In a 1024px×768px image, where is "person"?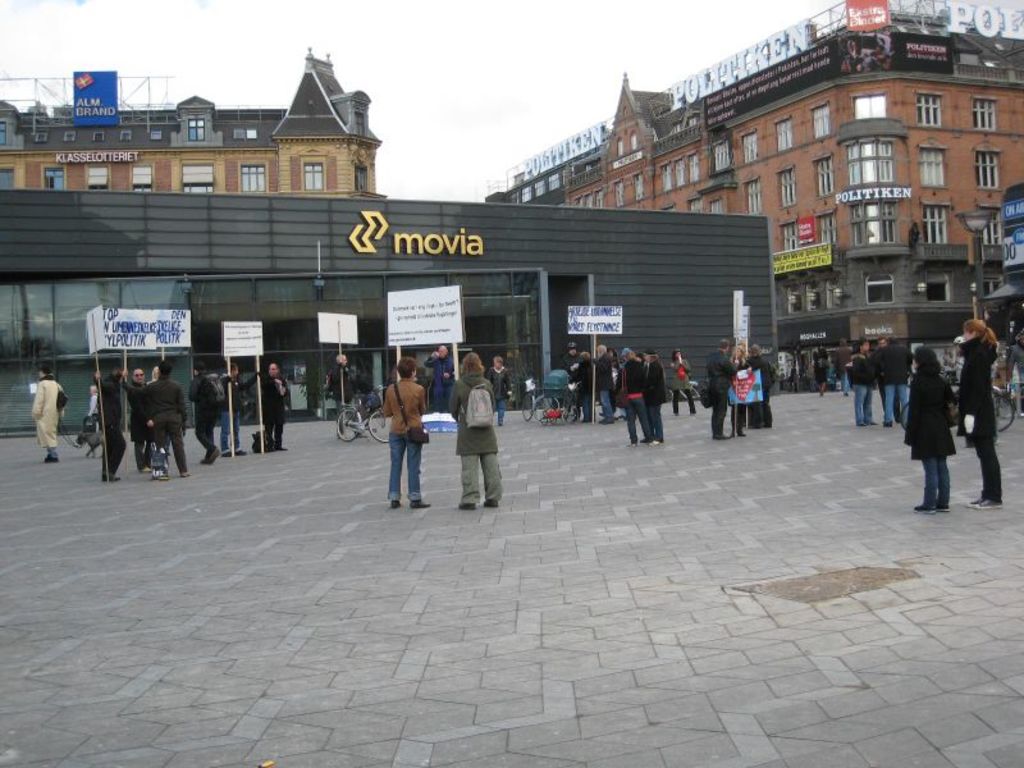
(x1=328, y1=348, x2=351, y2=415).
